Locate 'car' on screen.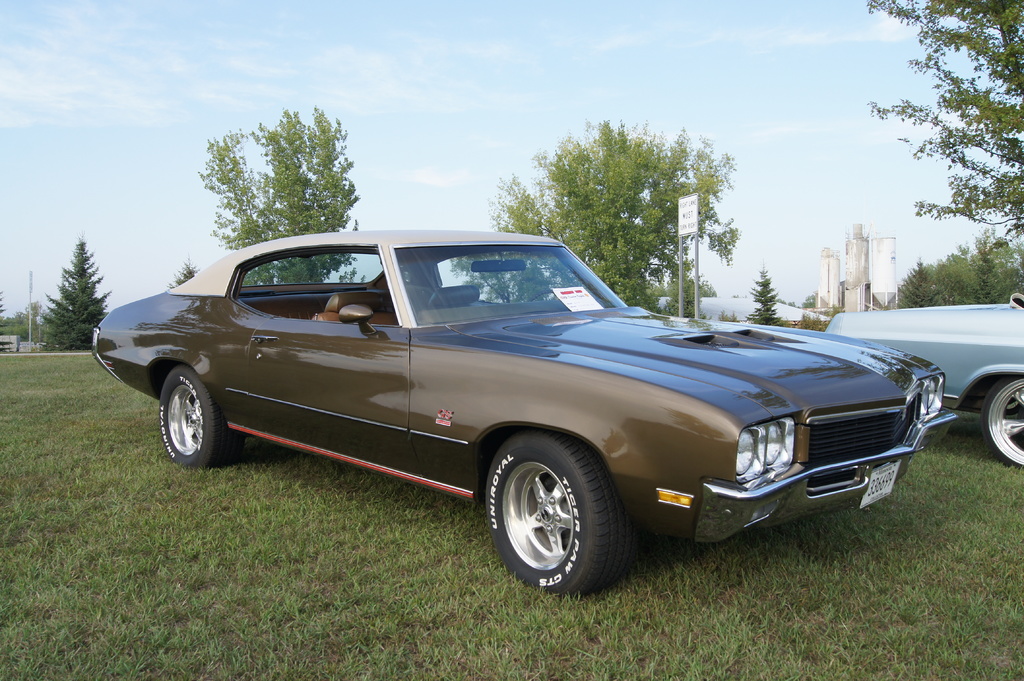
On screen at [x1=819, y1=292, x2=1023, y2=466].
